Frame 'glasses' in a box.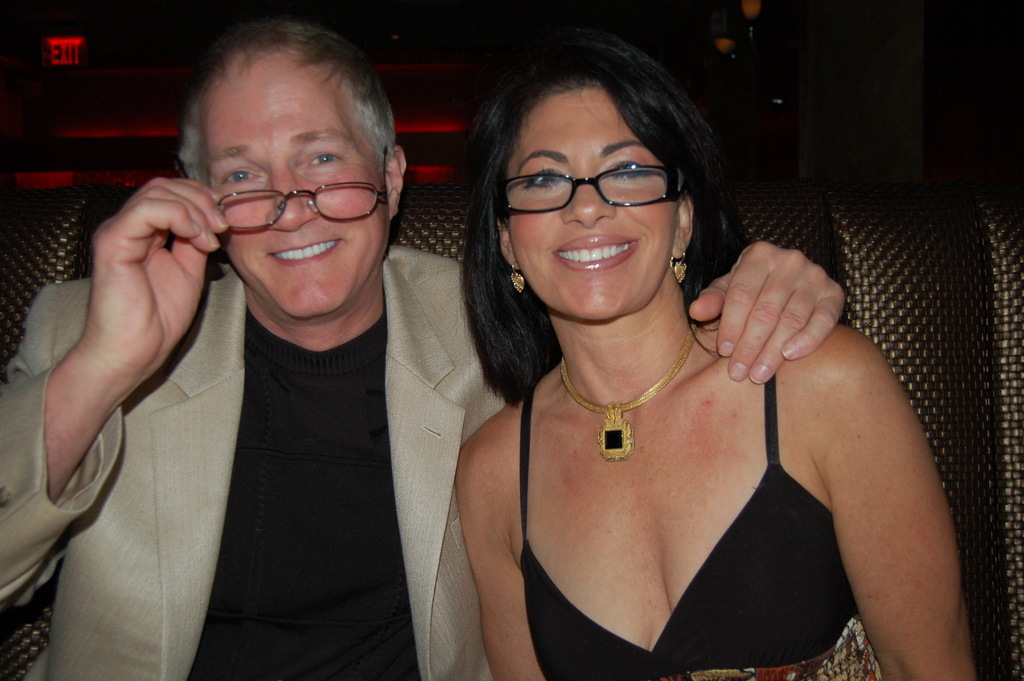
<region>173, 144, 388, 225</region>.
